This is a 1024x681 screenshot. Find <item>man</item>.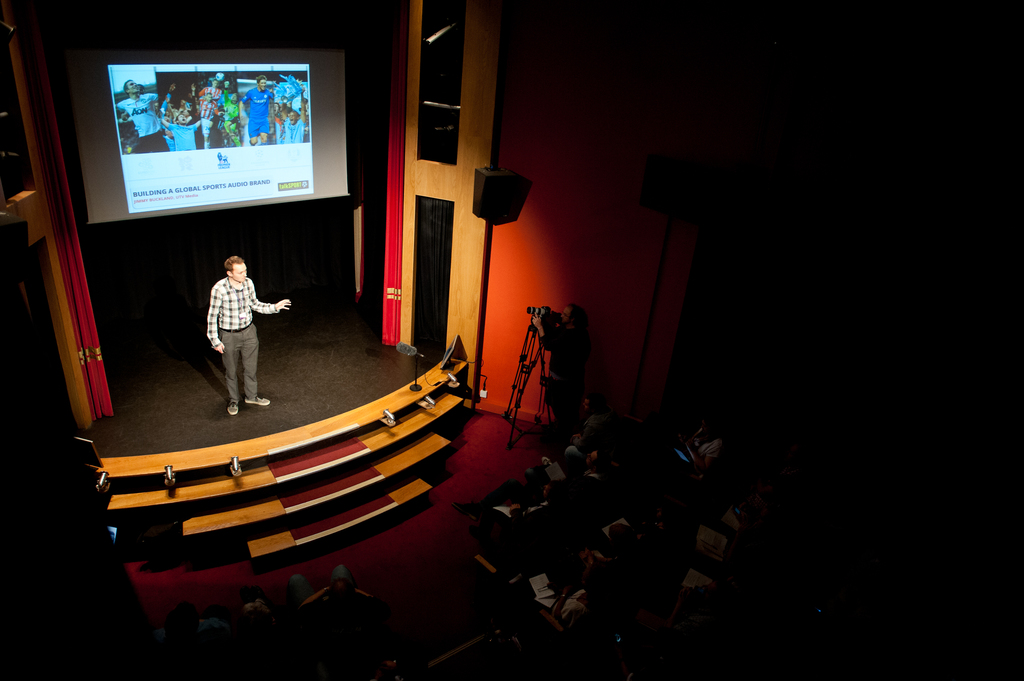
Bounding box: [left=294, top=559, right=375, bottom=607].
